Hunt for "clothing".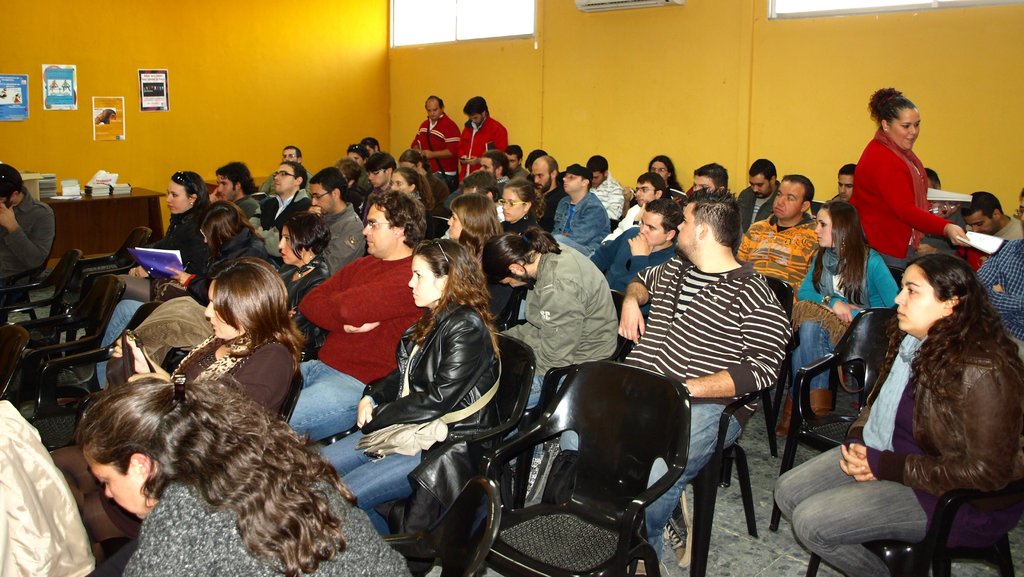
Hunted down at x1=0, y1=396, x2=96, y2=576.
